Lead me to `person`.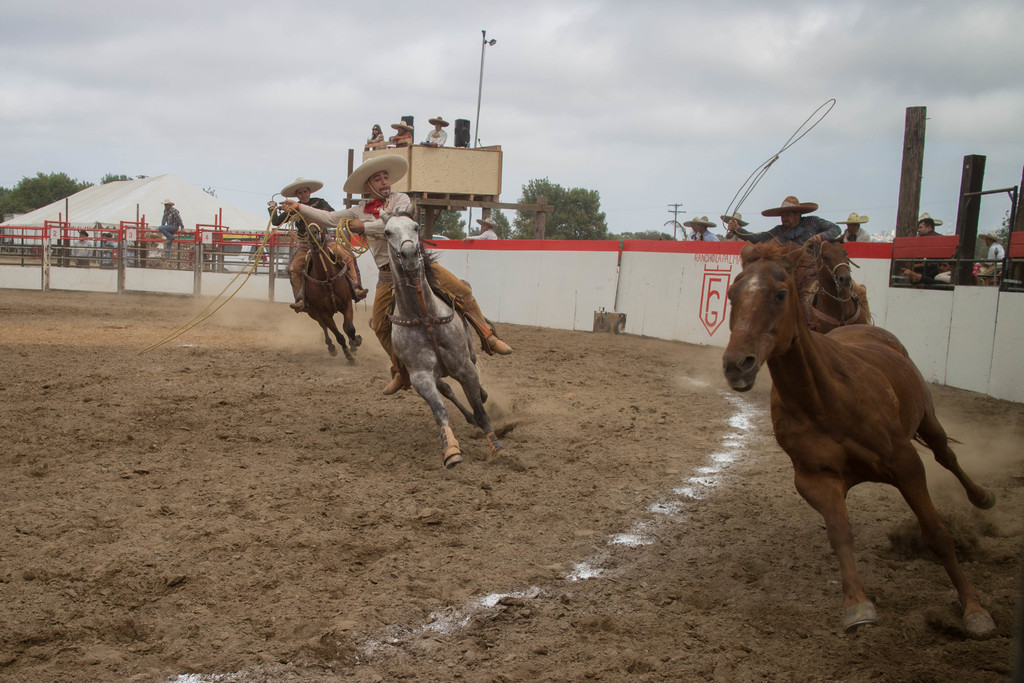
Lead to x1=419 y1=117 x2=450 y2=147.
